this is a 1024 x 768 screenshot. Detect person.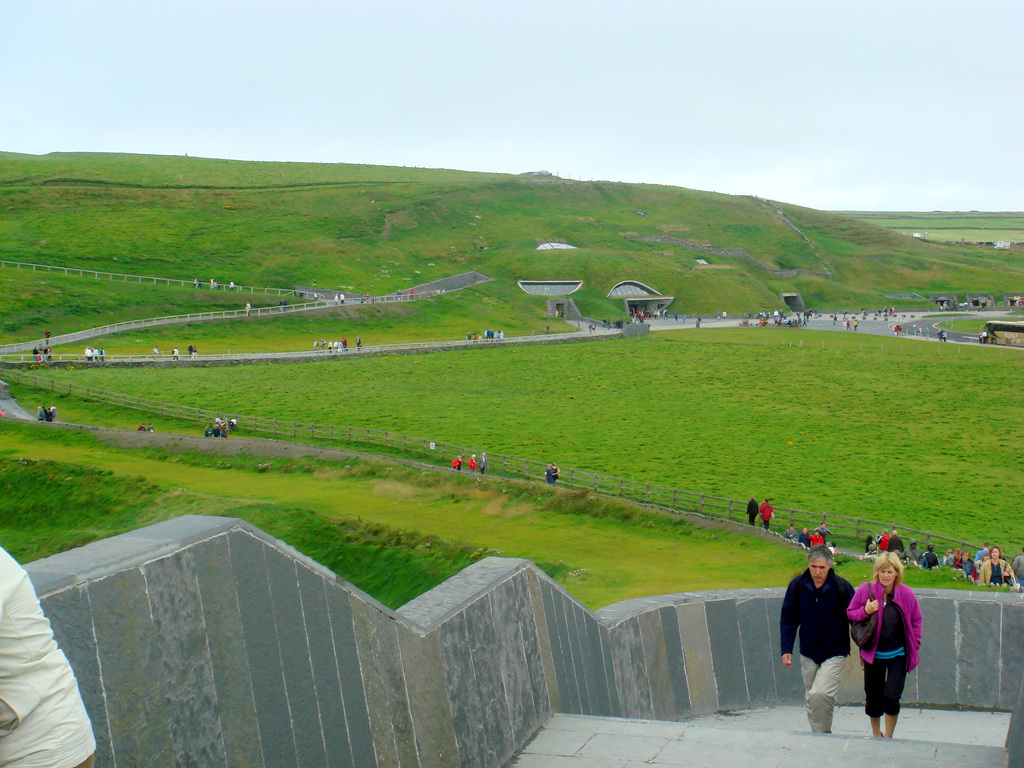
360:292:365:306.
